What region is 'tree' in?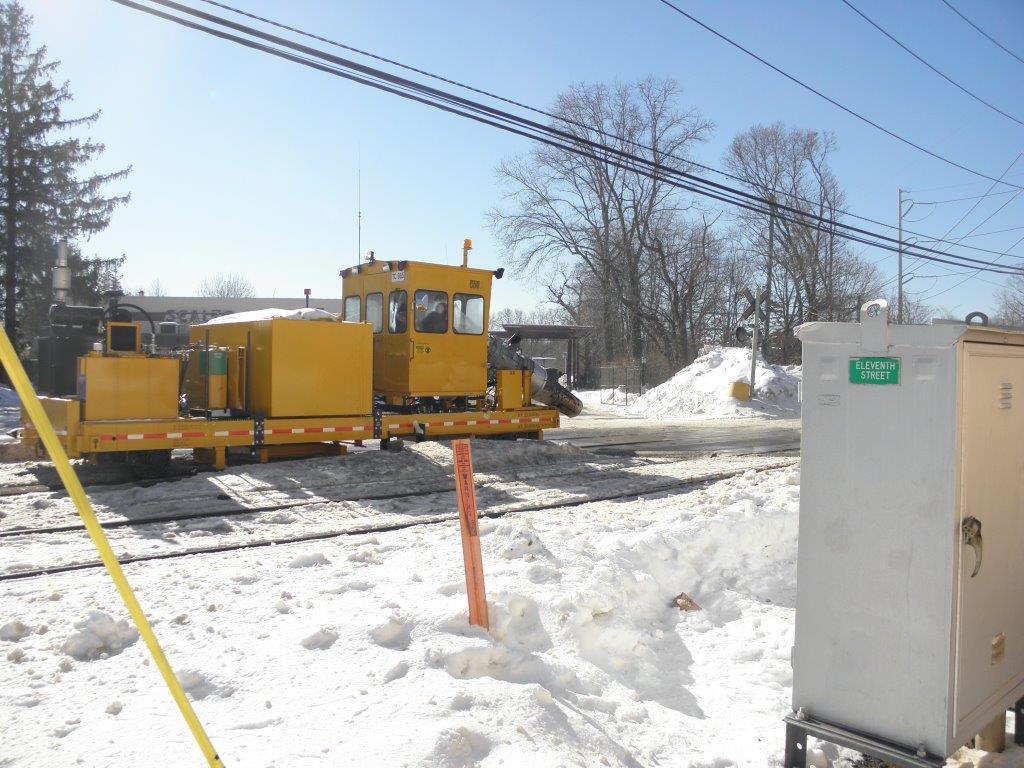
(475,71,711,378).
